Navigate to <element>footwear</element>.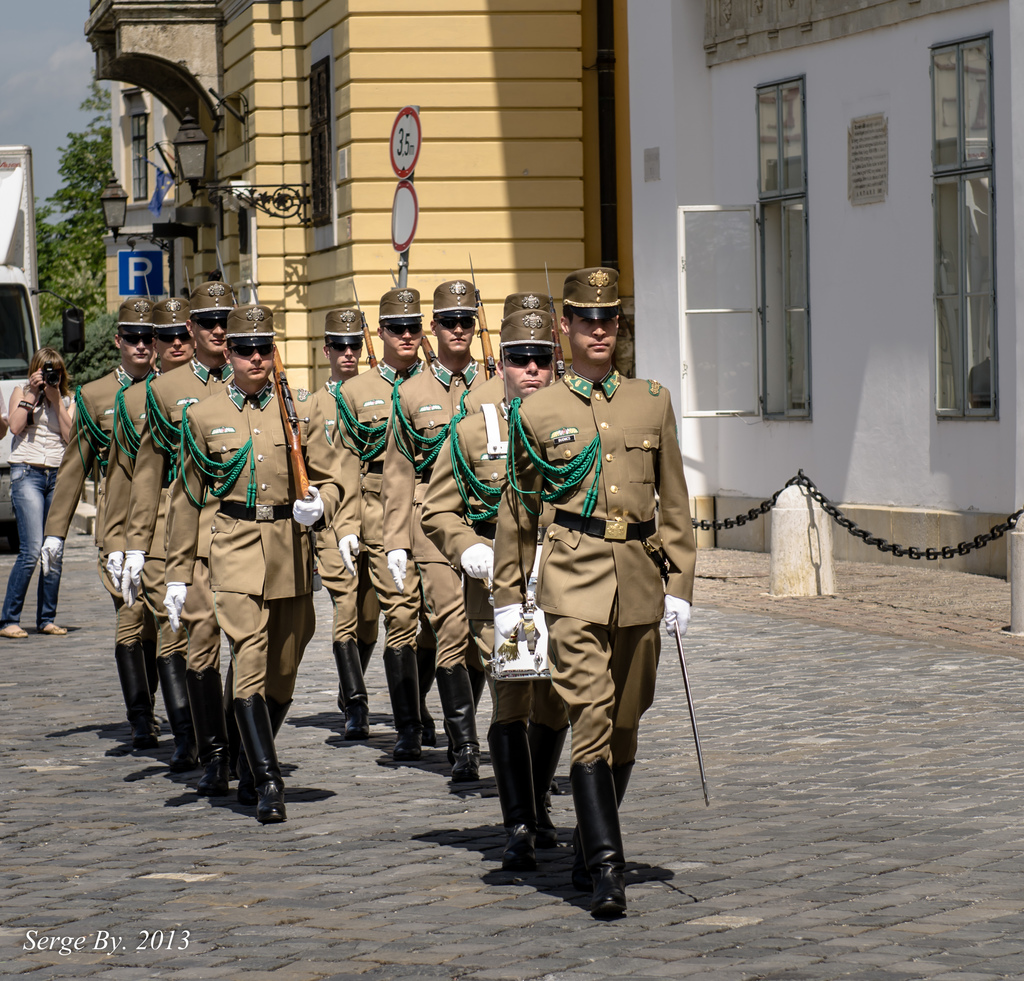
Navigation target: <box>411,623,448,736</box>.
